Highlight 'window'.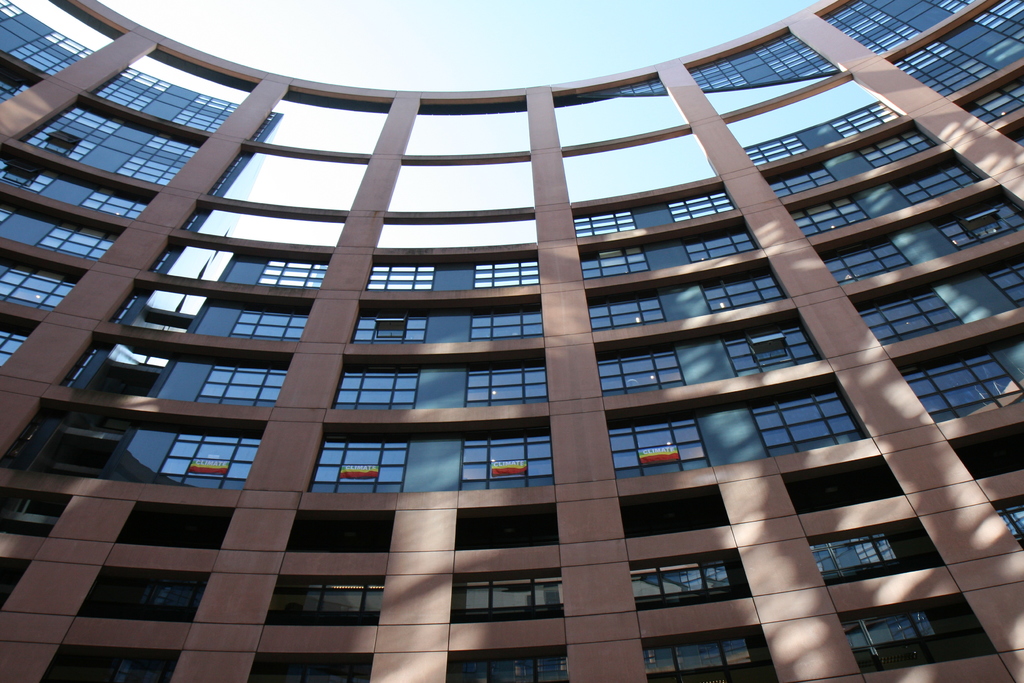
Highlighted region: region(695, 265, 780, 317).
